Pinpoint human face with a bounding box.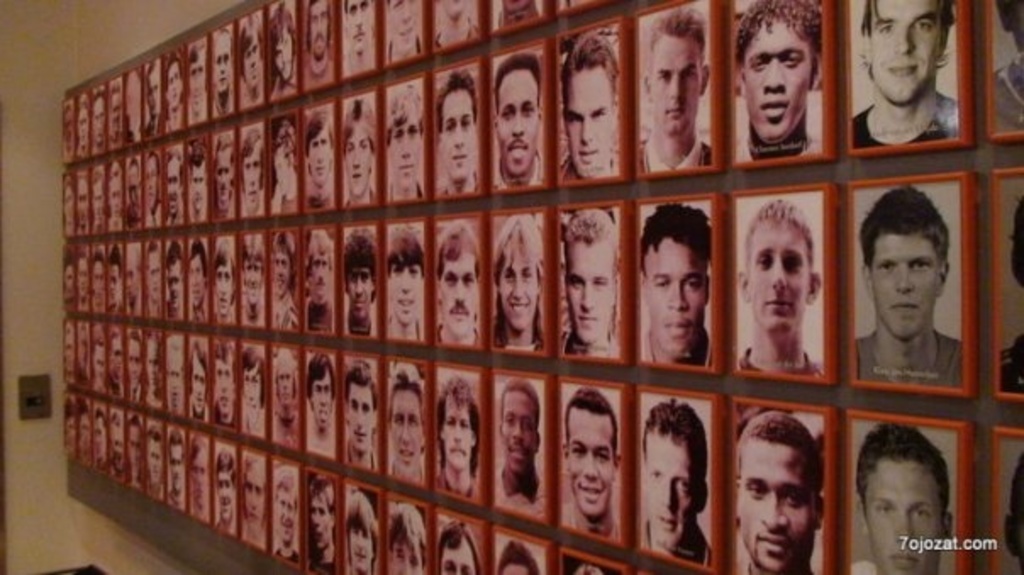
344 266 373 300.
